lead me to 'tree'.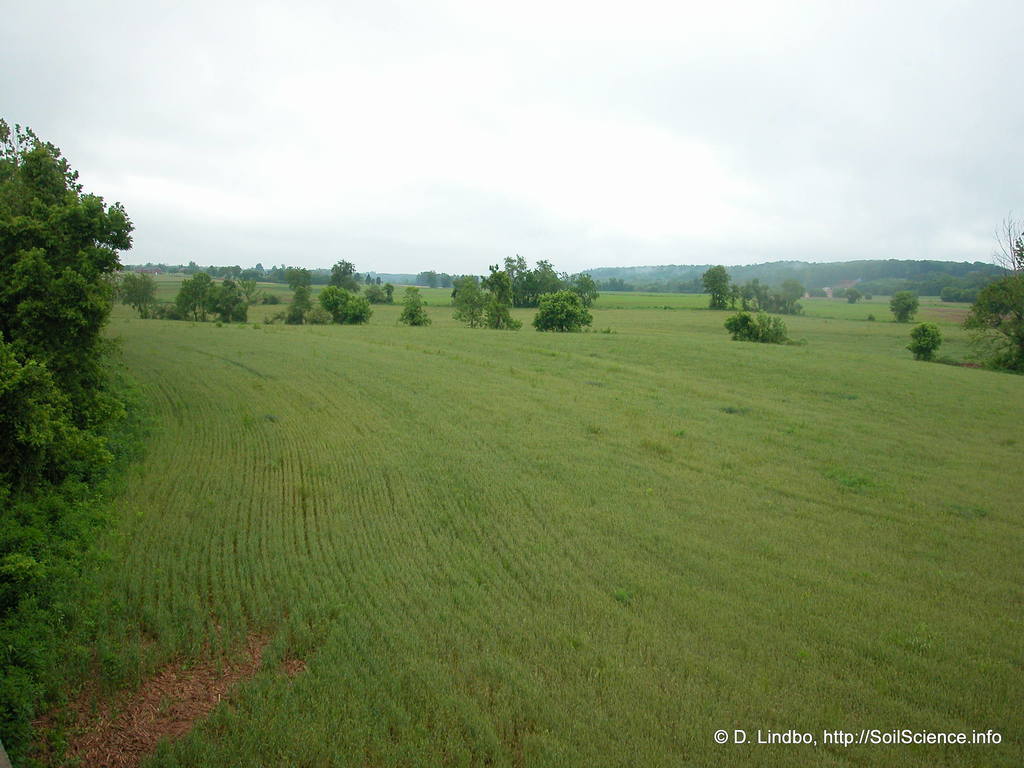
Lead to (705,260,735,308).
